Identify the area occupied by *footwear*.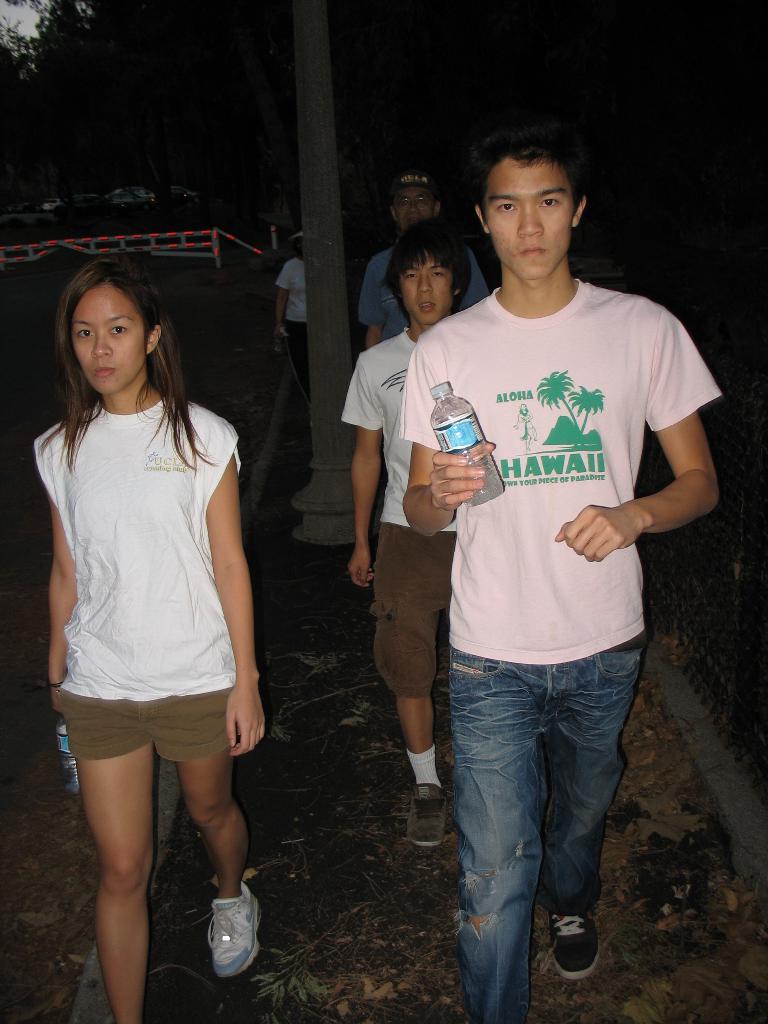
Area: detection(548, 899, 602, 981).
